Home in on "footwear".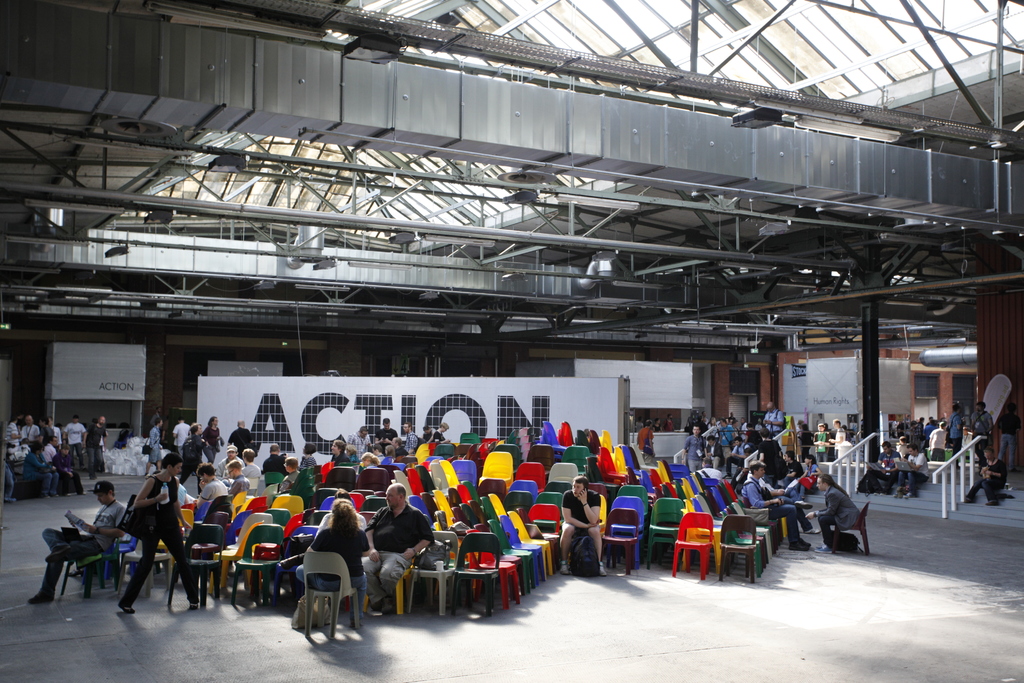
Homed in at detection(114, 600, 134, 616).
